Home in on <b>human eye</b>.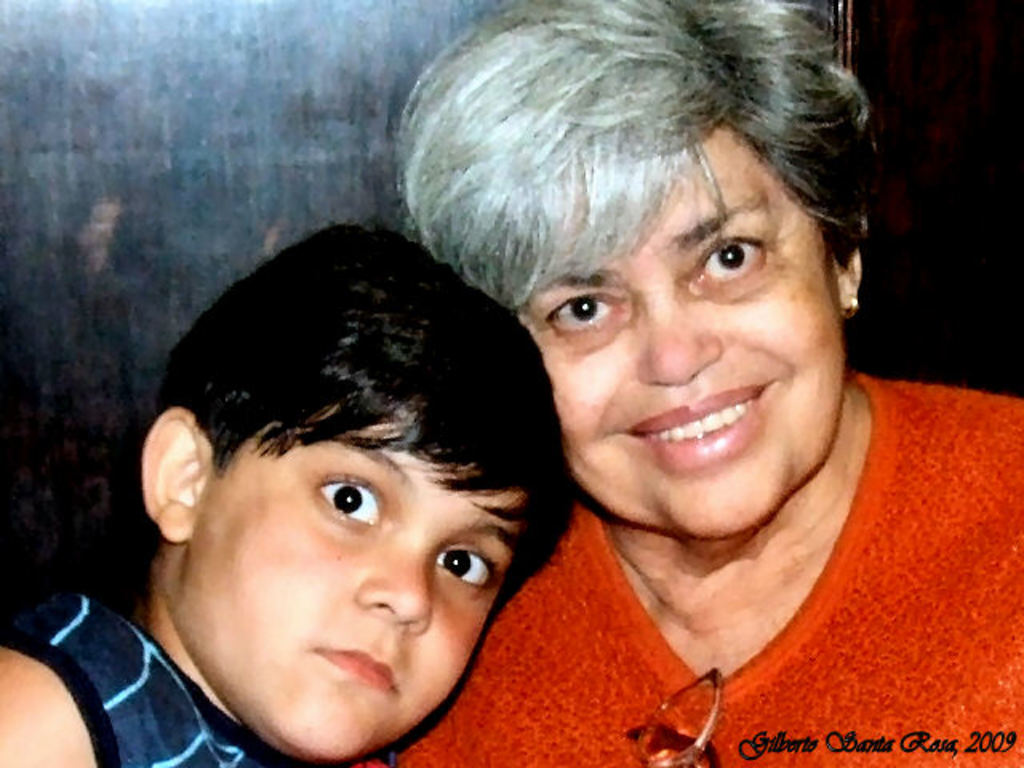
Homed in at (left=314, top=478, right=382, bottom=533).
